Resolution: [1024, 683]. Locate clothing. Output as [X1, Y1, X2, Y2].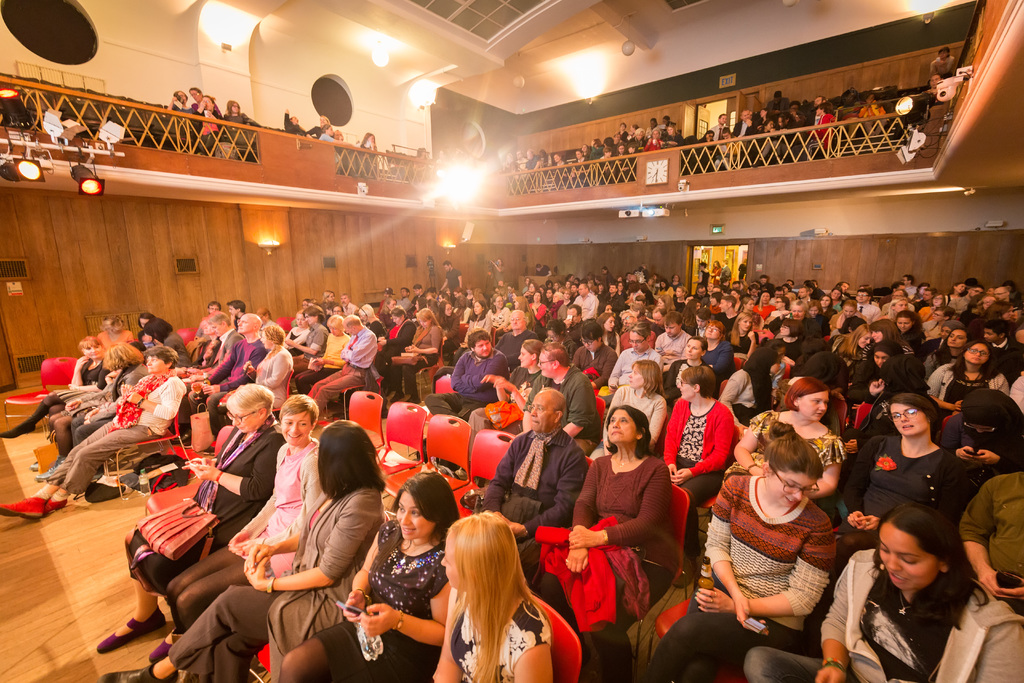
[719, 311, 737, 331].
